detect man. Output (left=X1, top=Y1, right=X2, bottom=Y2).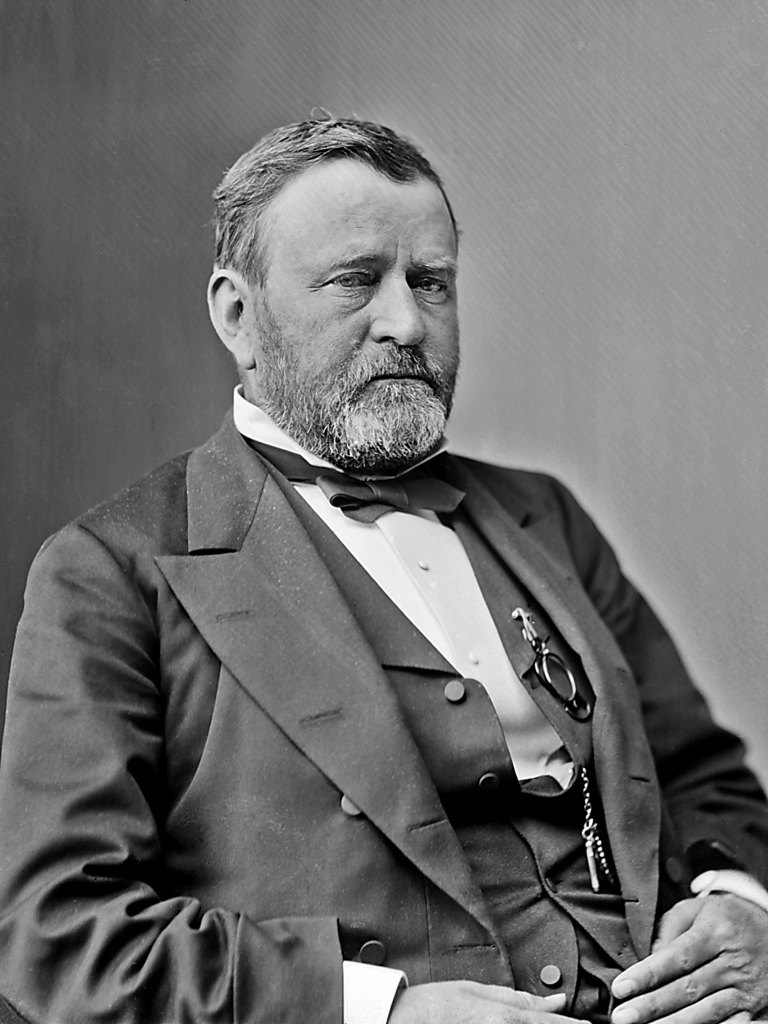
(left=0, top=109, right=767, bottom=1023).
